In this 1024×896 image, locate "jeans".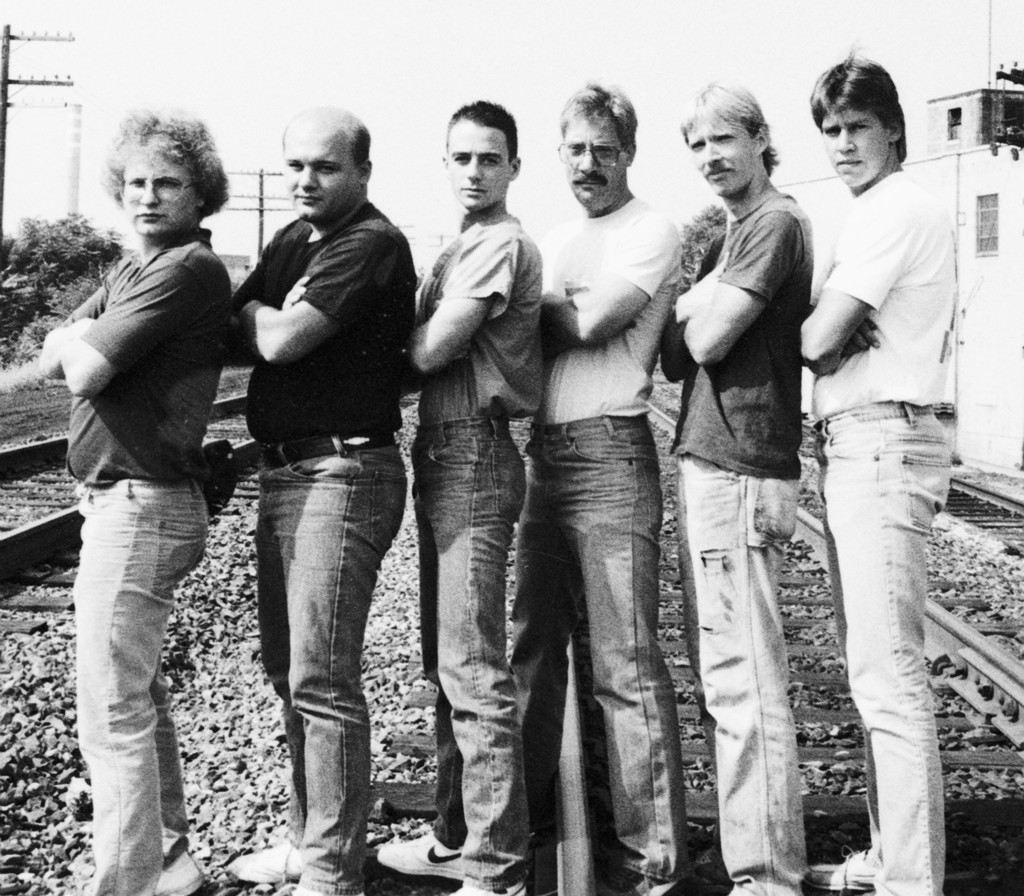
Bounding box: <bbox>509, 419, 699, 887</bbox>.
